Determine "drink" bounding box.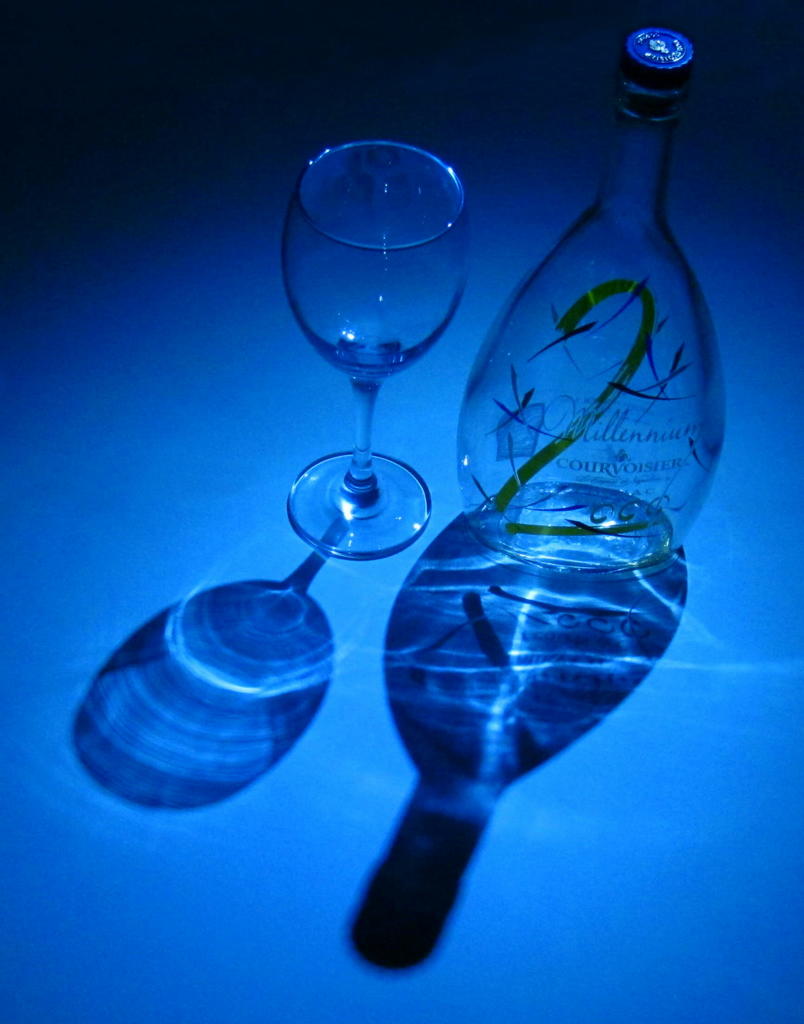
Determined: x1=363, y1=54, x2=735, y2=1023.
